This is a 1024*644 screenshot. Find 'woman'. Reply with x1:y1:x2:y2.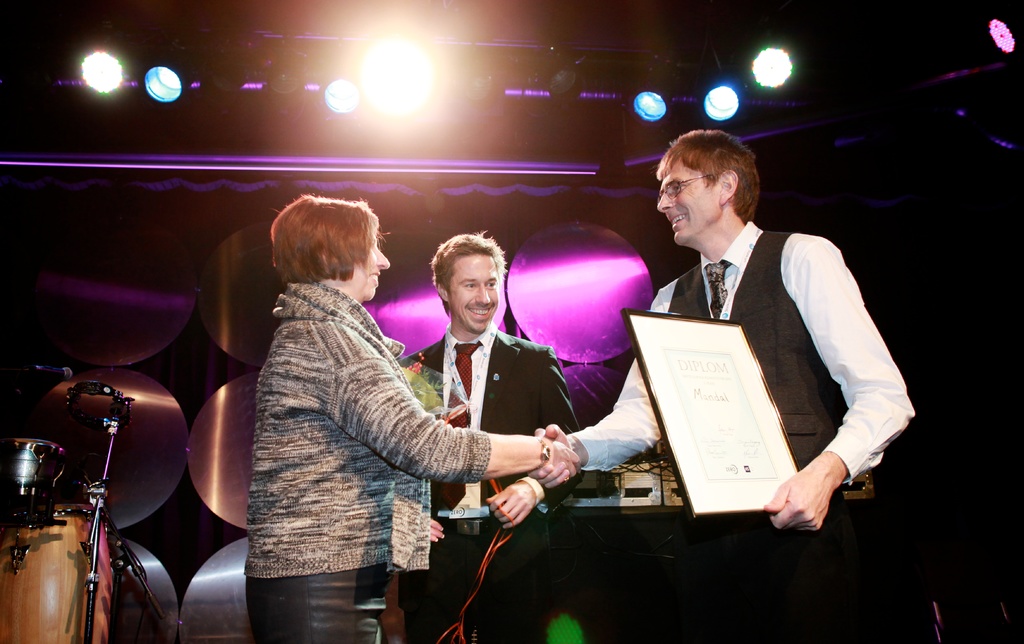
229:186:493:632.
